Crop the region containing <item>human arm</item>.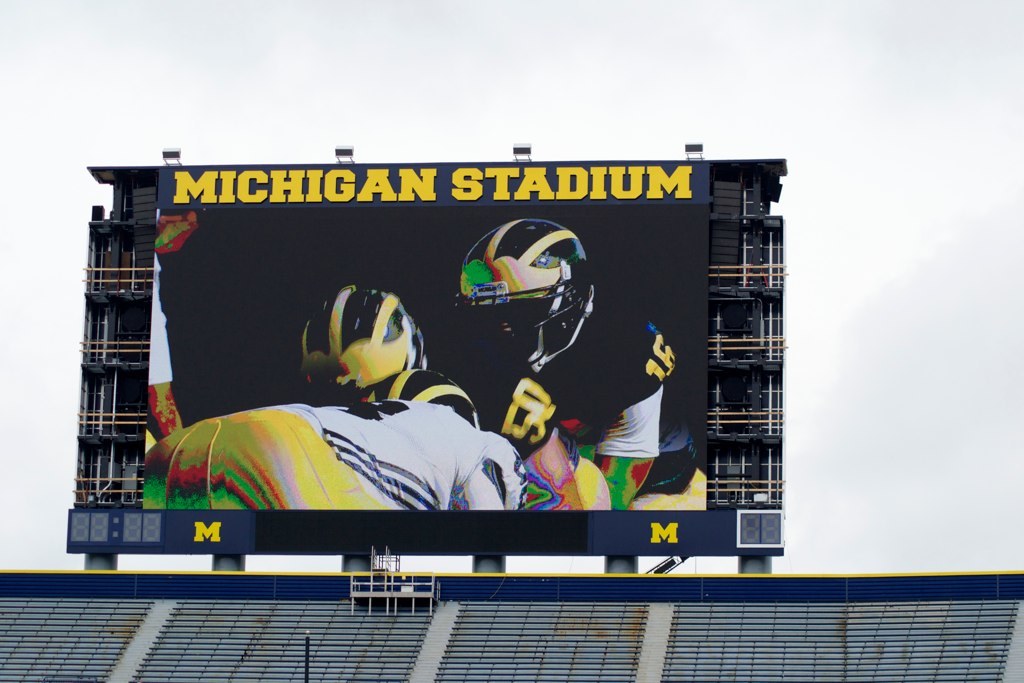
Crop region: (457, 435, 527, 511).
